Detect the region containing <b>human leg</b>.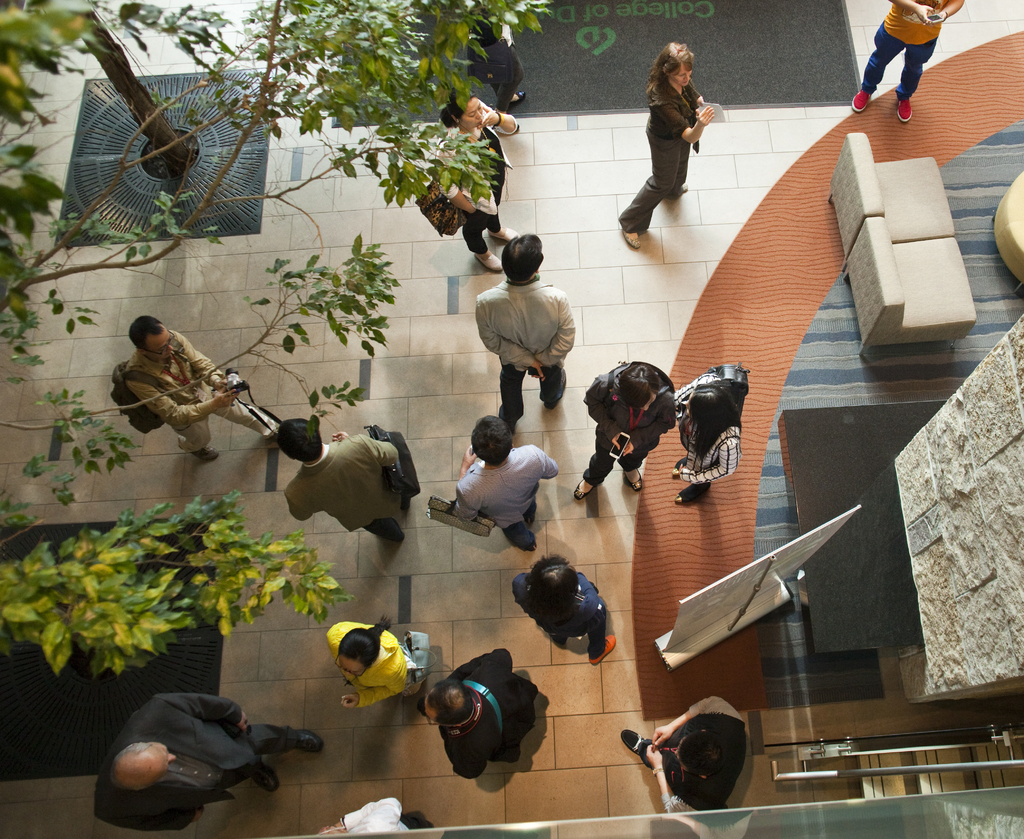
pyautogui.locateOnScreen(890, 44, 930, 118).
